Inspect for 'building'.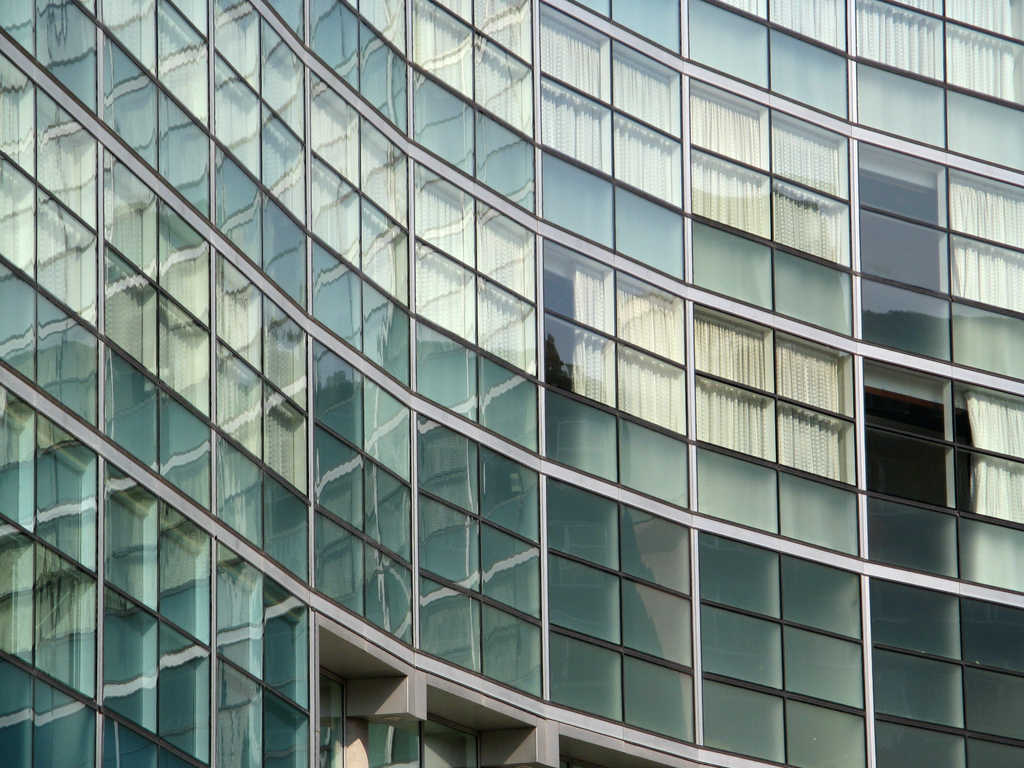
Inspection: 0/0/1023/767.
